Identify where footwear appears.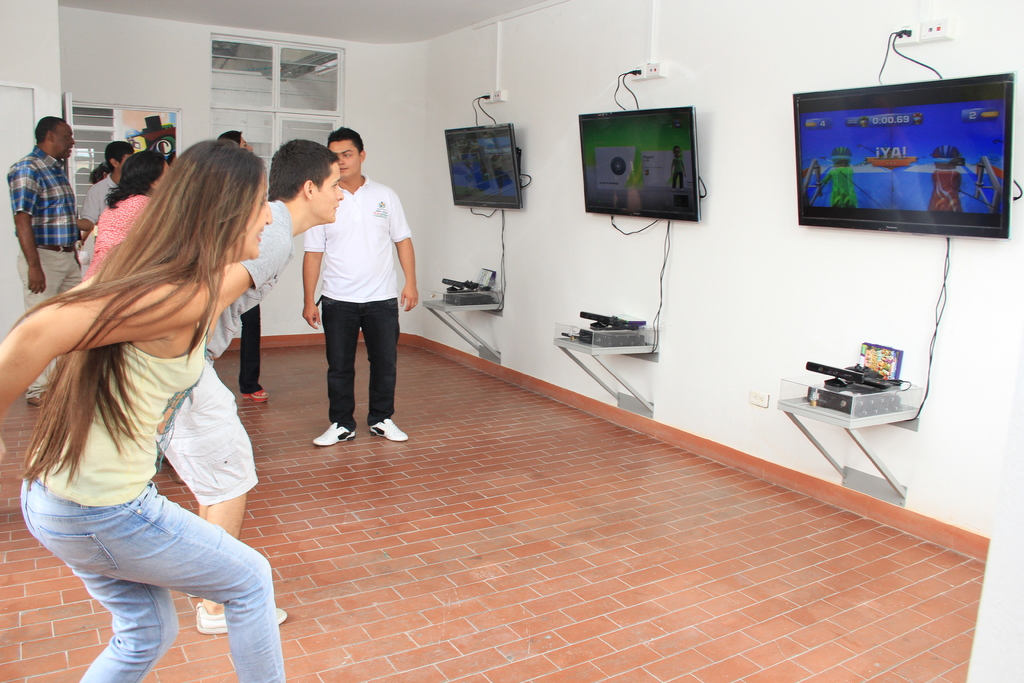
Appears at detection(311, 422, 355, 448).
